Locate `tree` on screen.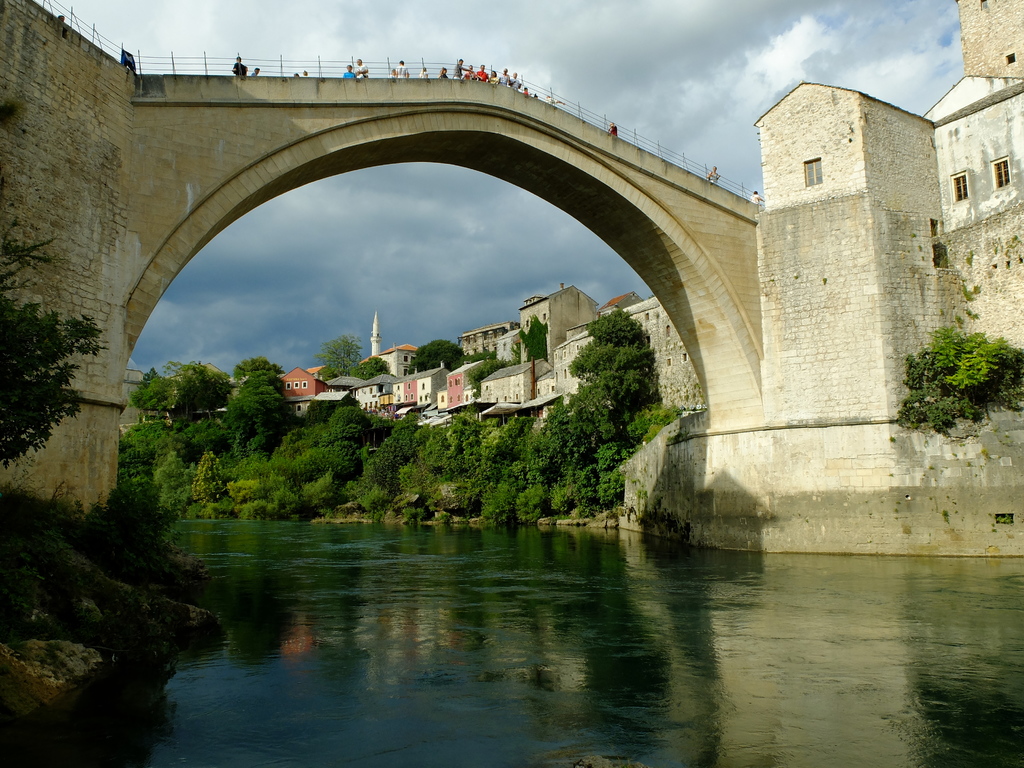
On screen at x1=560 y1=255 x2=667 y2=508.
